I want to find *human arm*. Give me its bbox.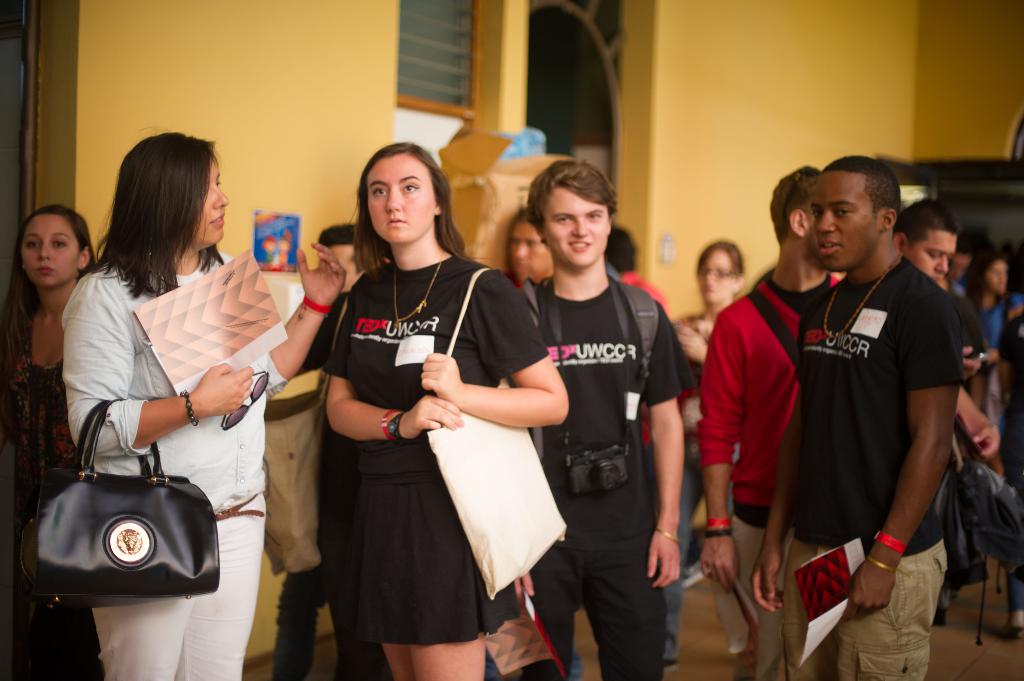
bbox=[889, 333, 990, 612].
